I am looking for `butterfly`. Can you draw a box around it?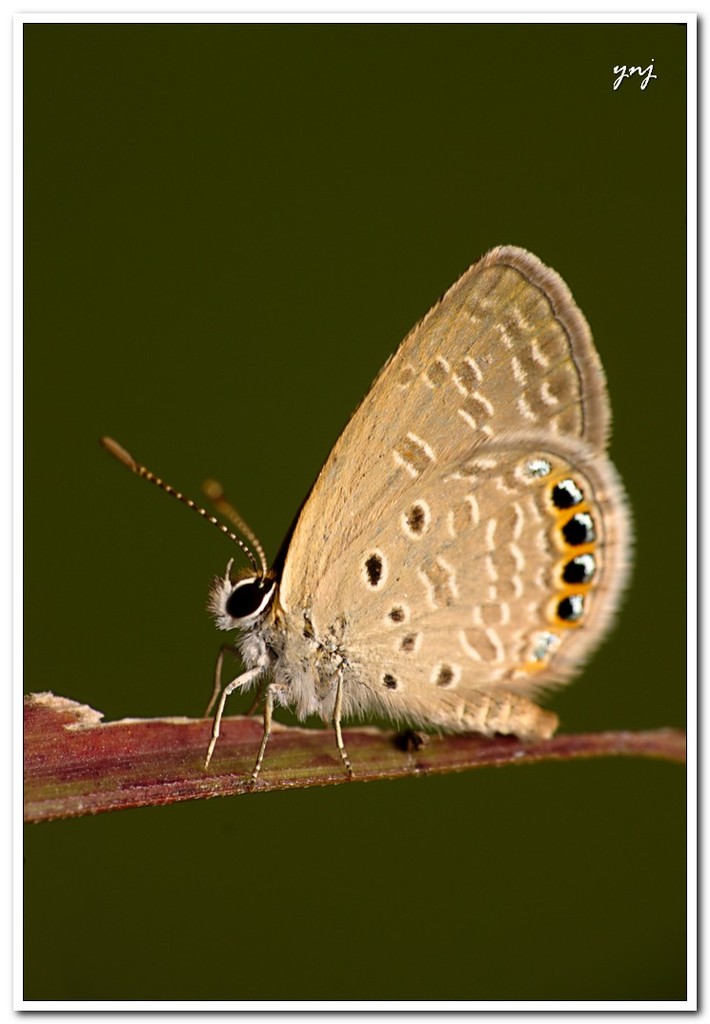
Sure, the bounding box is BBox(114, 220, 610, 809).
